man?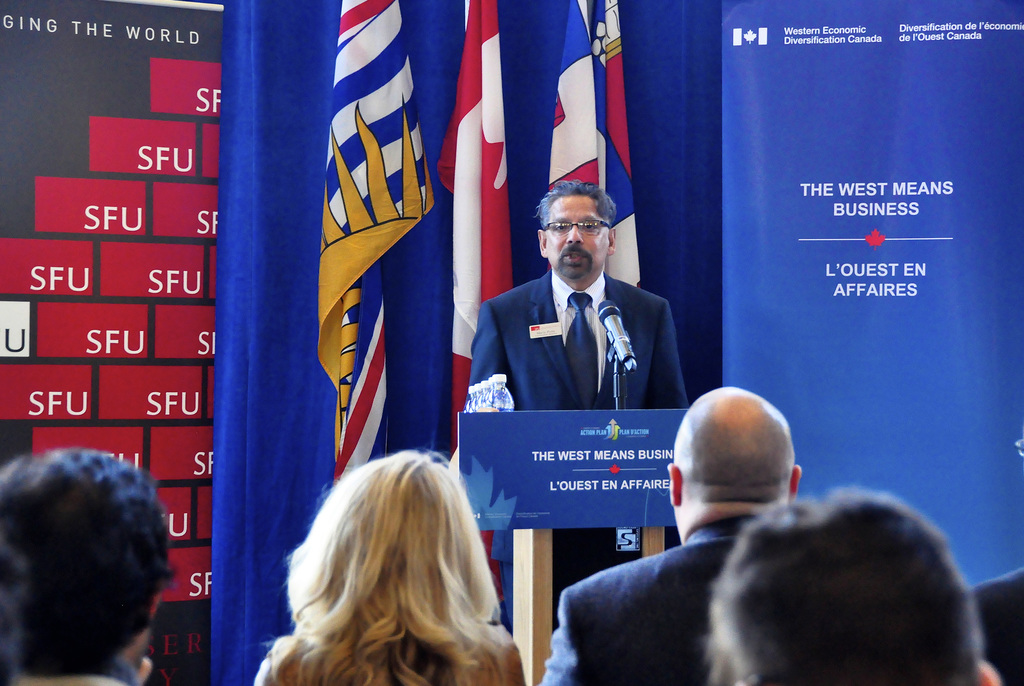
<box>966,565,1023,685</box>
